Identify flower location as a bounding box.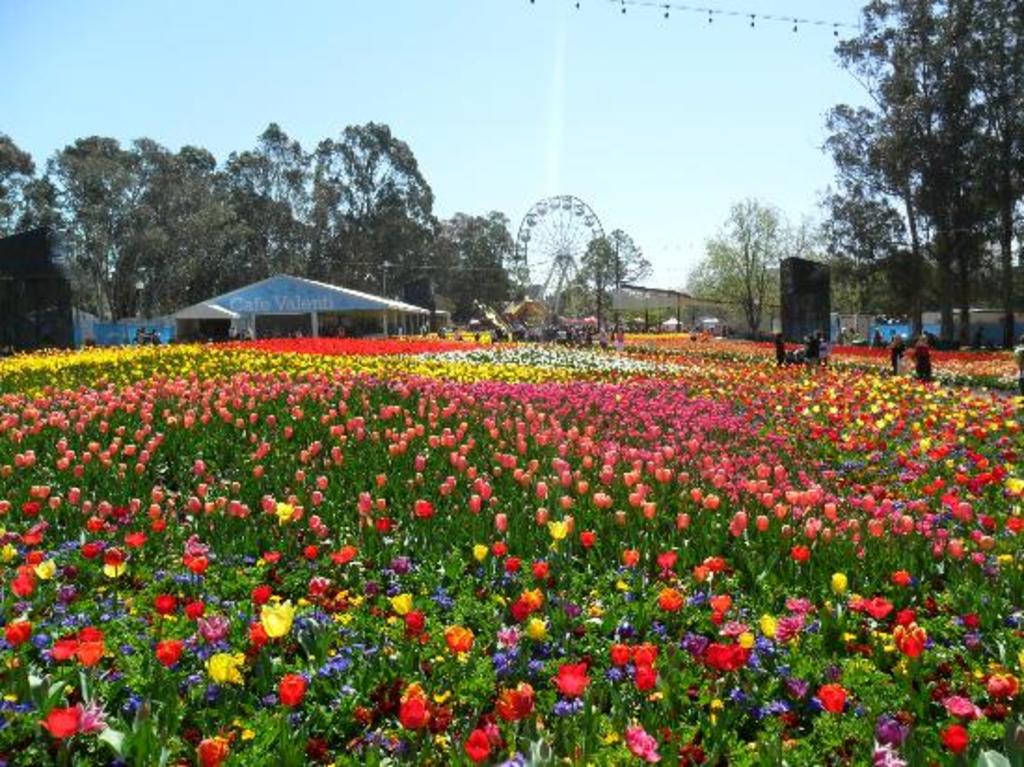
BBox(249, 462, 264, 480).
